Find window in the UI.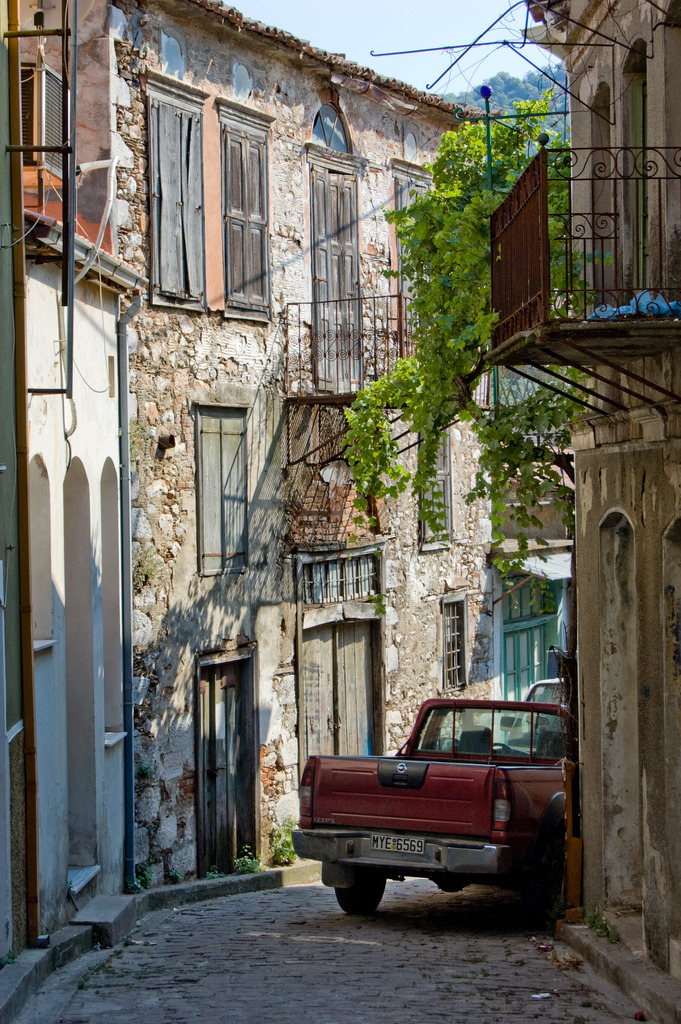
UI element at (left=190, top=399, right=253, bottom=577).
